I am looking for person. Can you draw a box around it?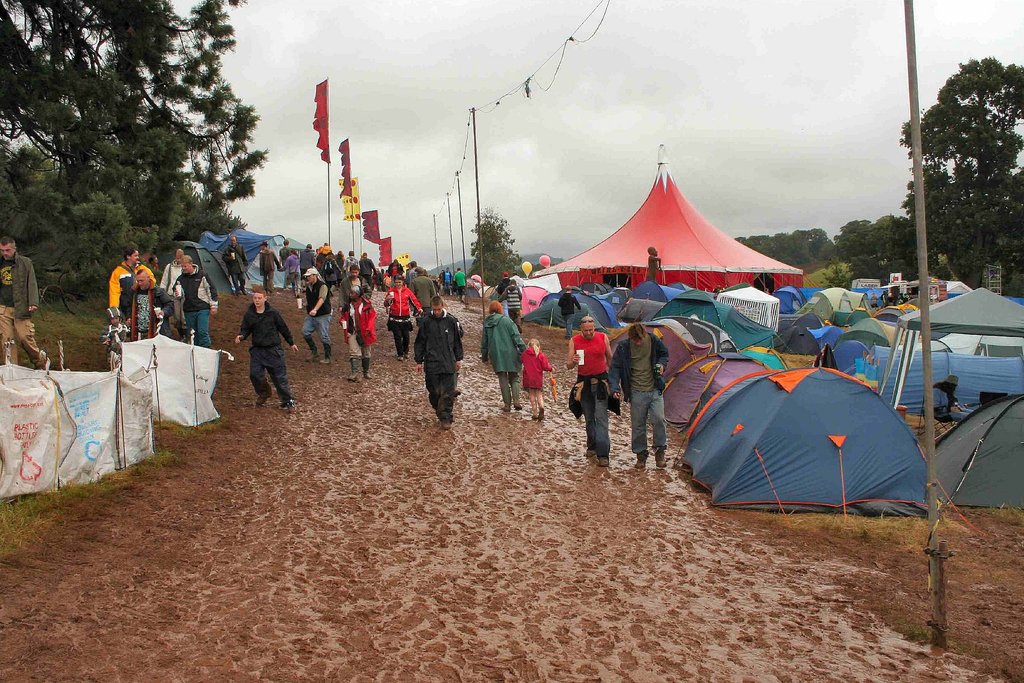
Sure, the bounding box is left=478, top=299, right=531, bottom=414.
